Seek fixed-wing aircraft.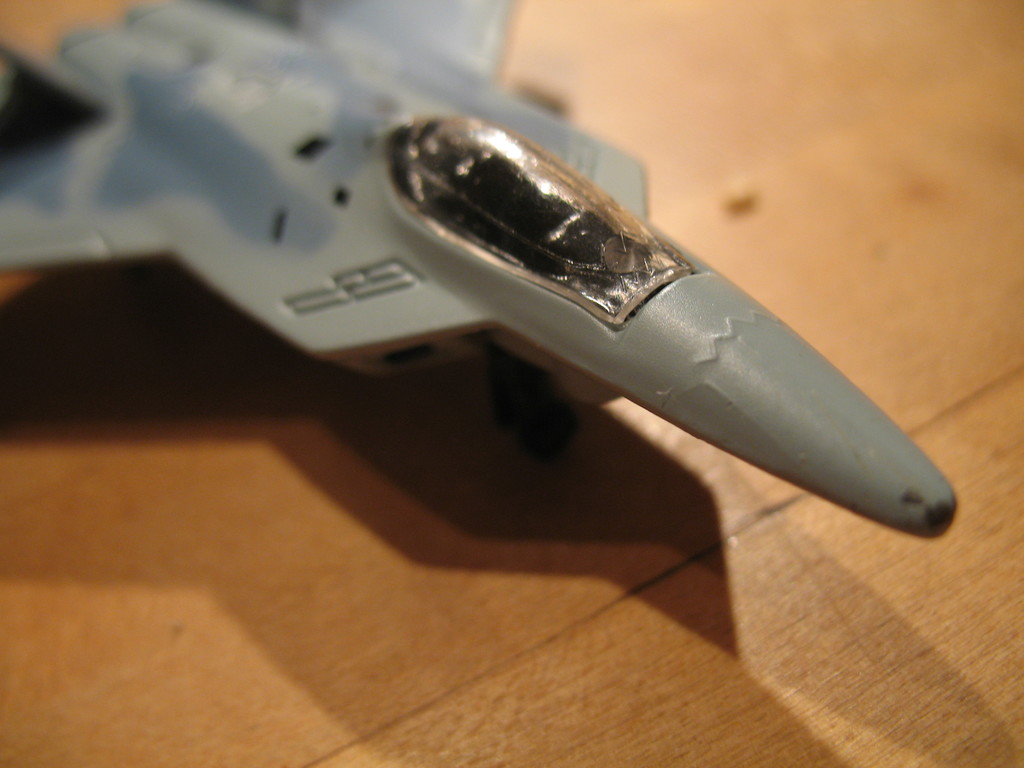
region(7, 0, 957, 541).
